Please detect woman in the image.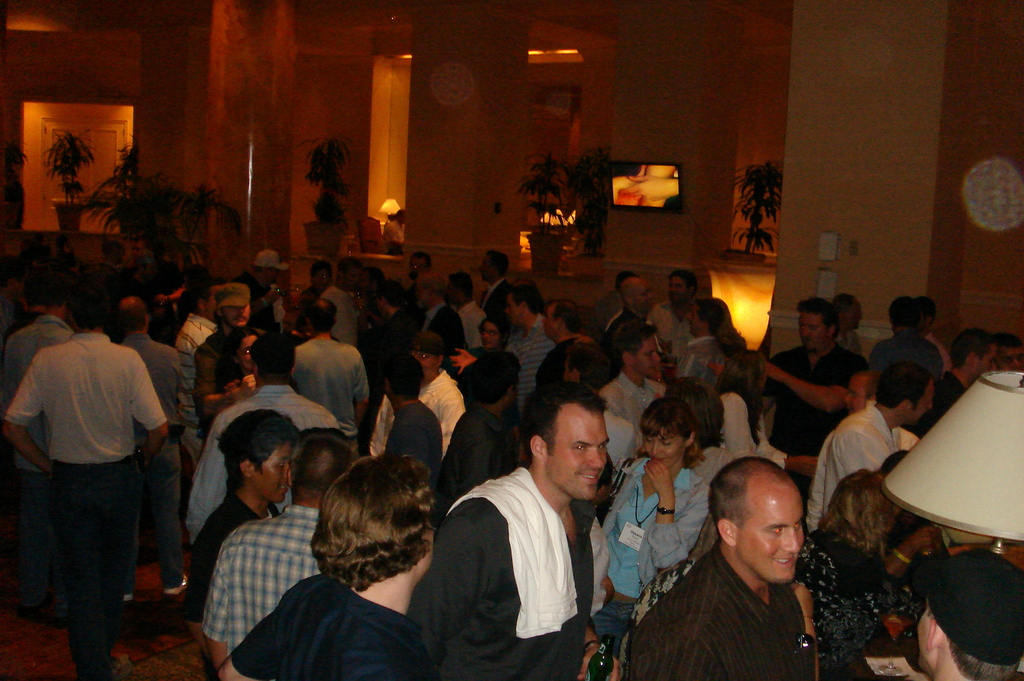
(x1=794, y1=466, x2=924, y2=680).
